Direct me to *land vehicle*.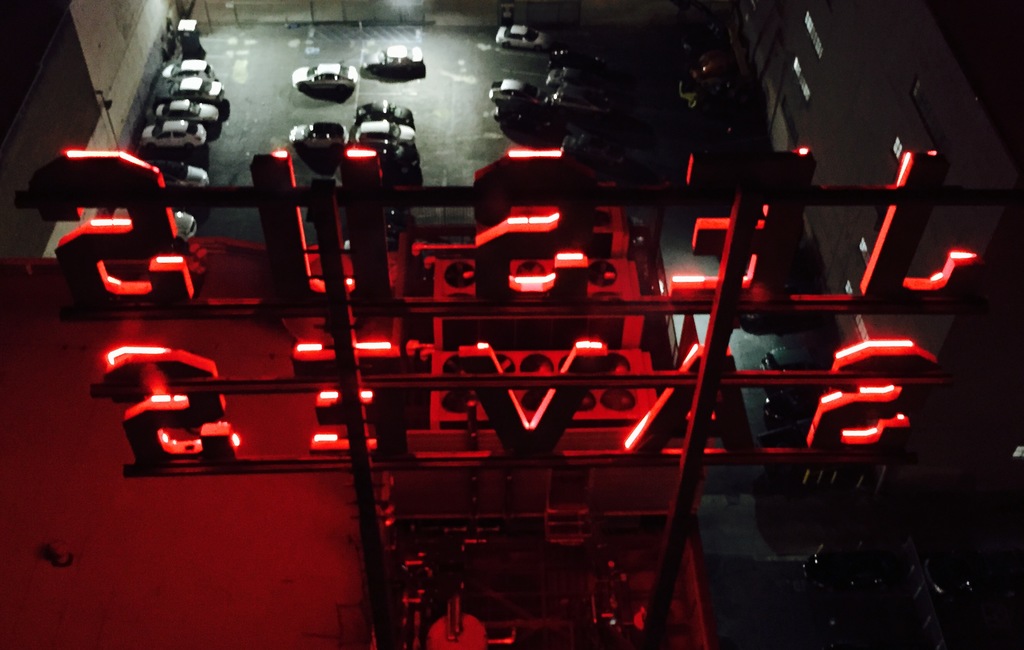
Direction: {"left": 485, "top": 77, "right": 547, "bottom": 105}.
